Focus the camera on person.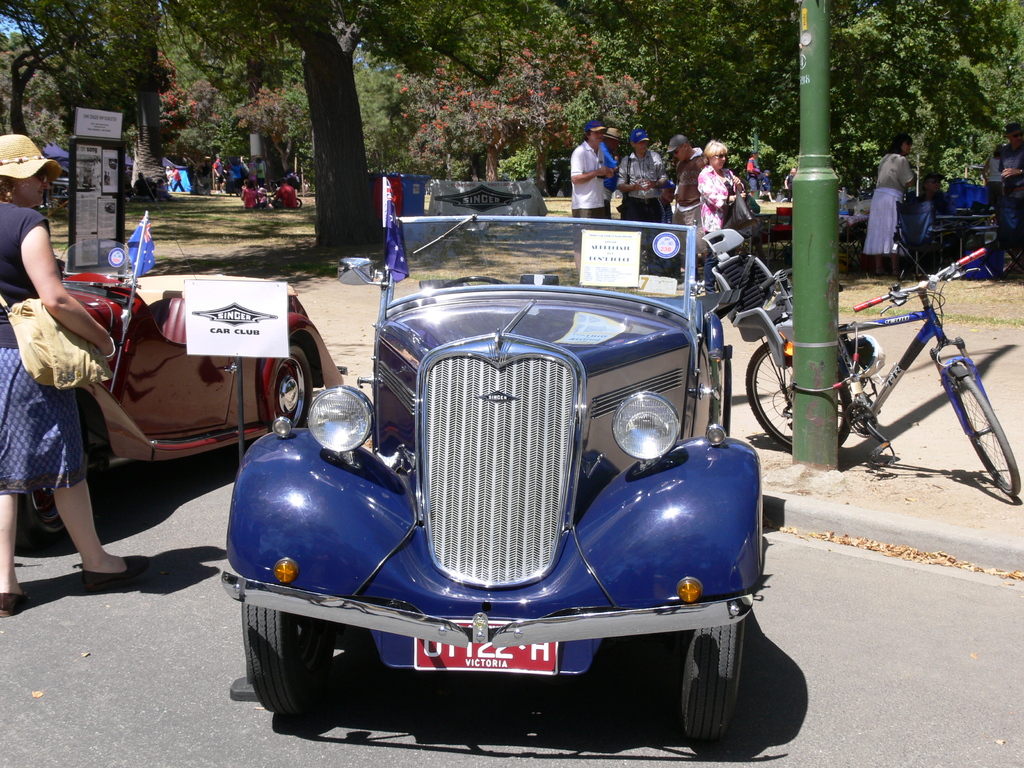
Focus region: 0:131:150:617.
